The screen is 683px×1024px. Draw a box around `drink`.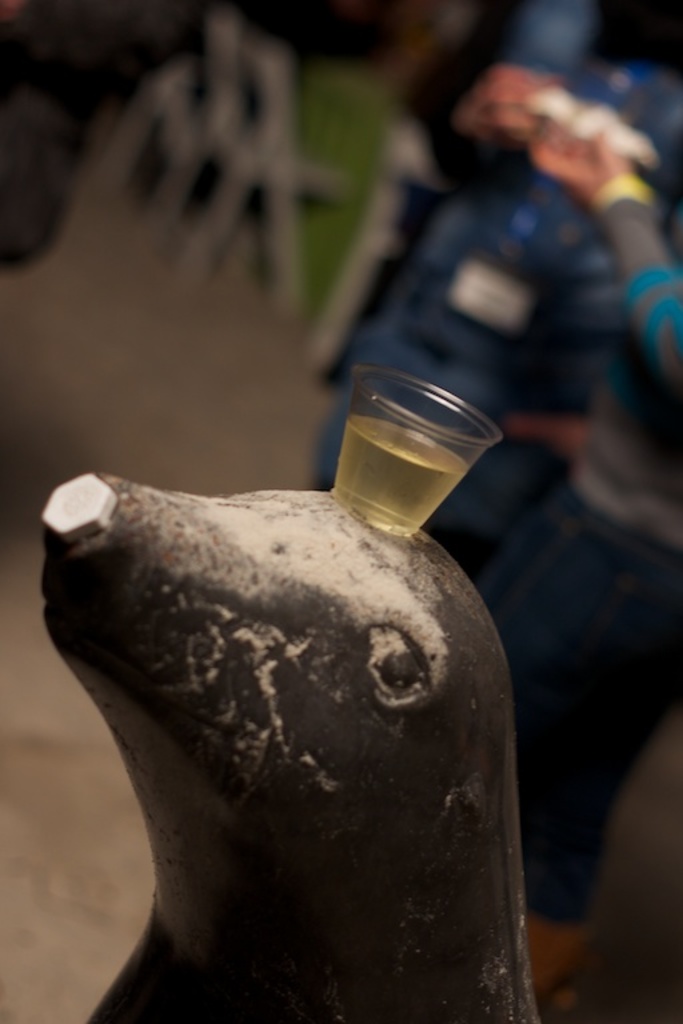
x1=331, y1=417, x2=472, y2=536.
